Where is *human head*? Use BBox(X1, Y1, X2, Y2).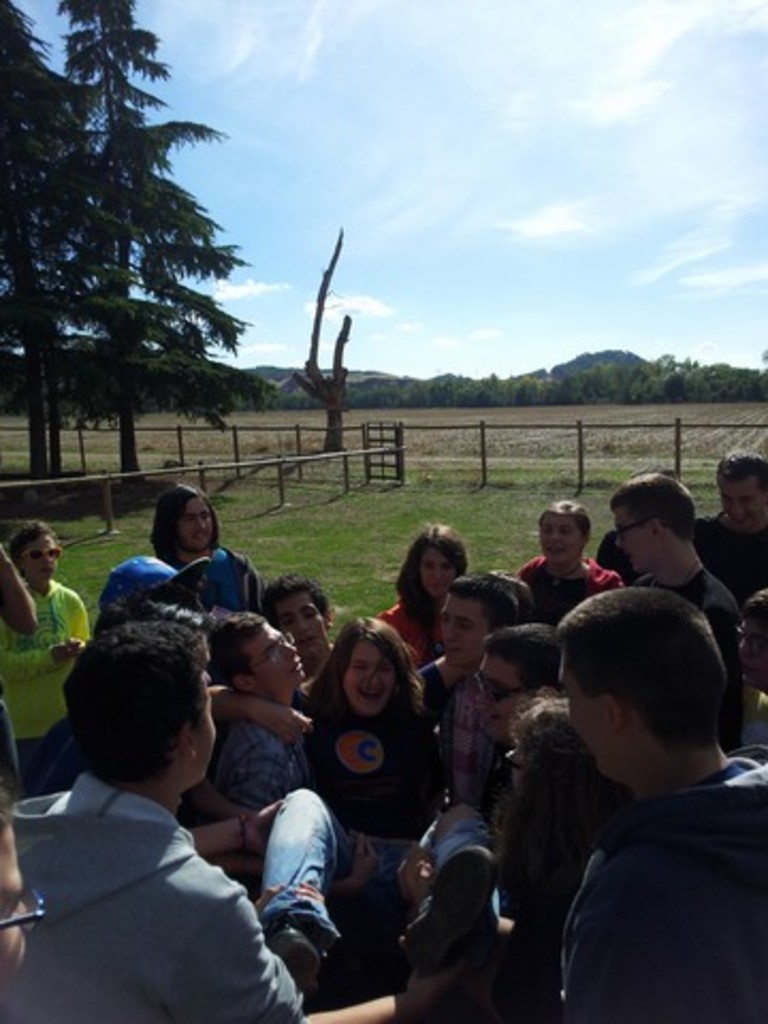
BBox(149, 486, 218, 557).
